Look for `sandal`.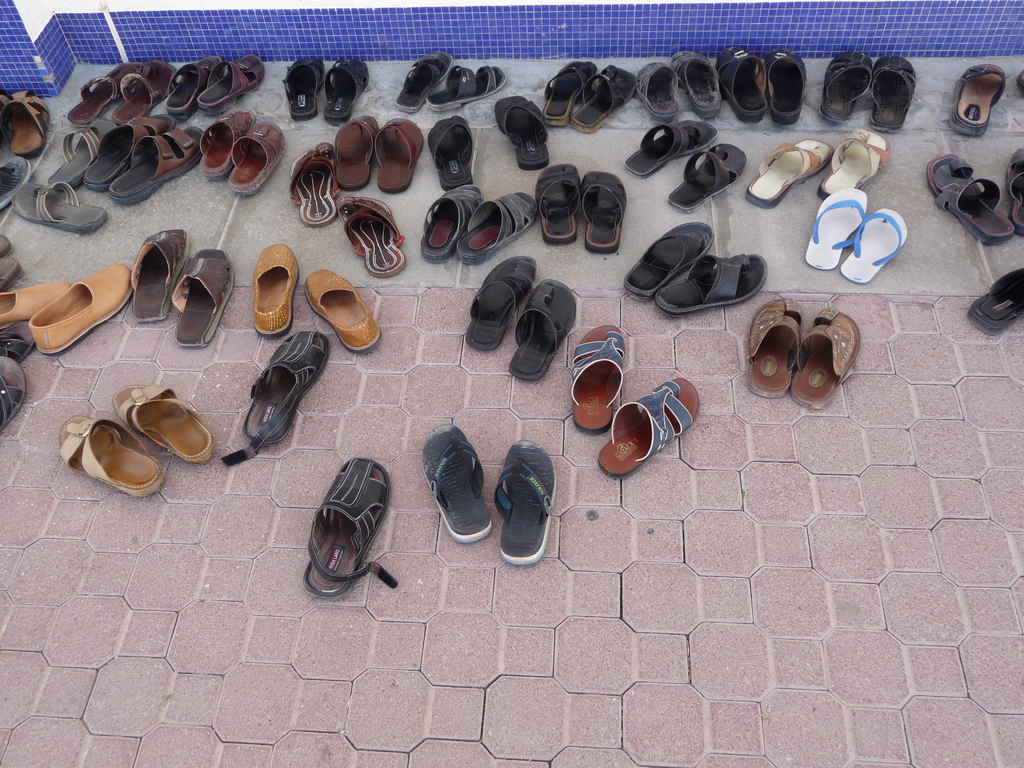
Found: box=[33, 262, 131, 353].
